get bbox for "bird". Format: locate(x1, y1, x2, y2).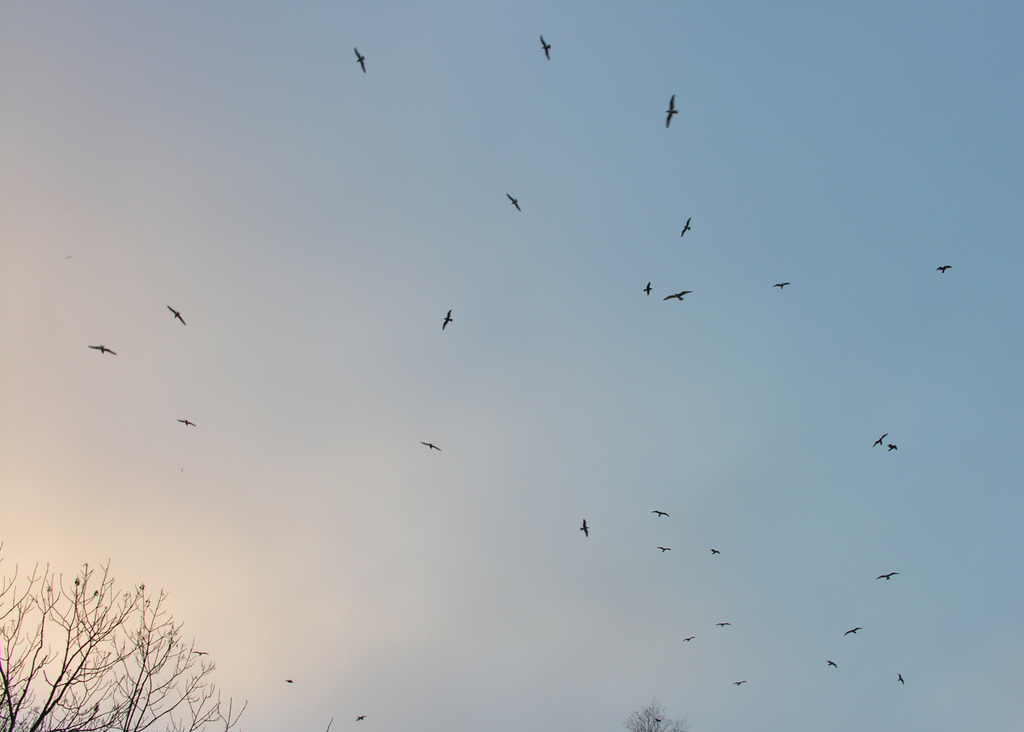
locate(163, 305, 185, 321).
